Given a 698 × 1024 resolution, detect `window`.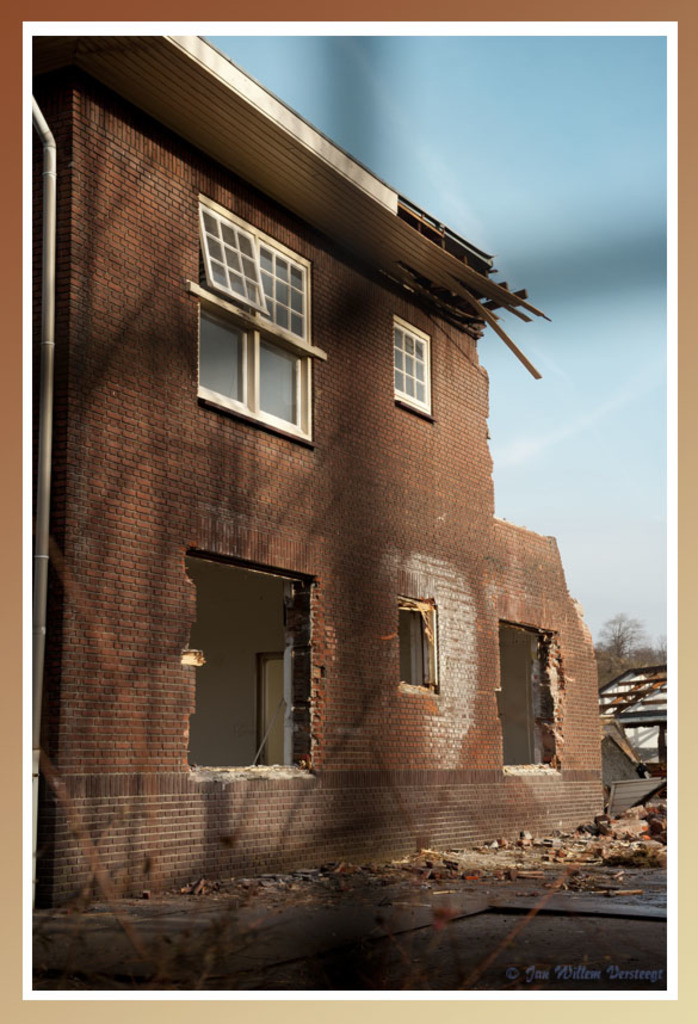
x1=172 y1=209 x2=325 y2=411.
